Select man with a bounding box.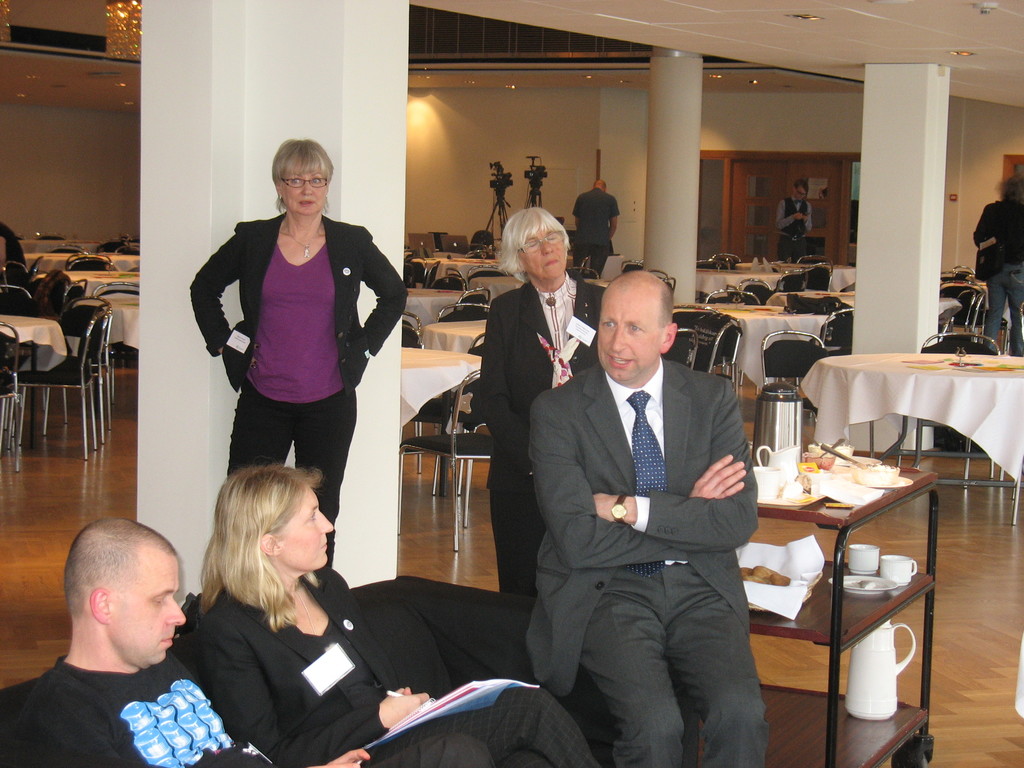
pyautogui.locateOnScreen(512, 236, 781, 762).
